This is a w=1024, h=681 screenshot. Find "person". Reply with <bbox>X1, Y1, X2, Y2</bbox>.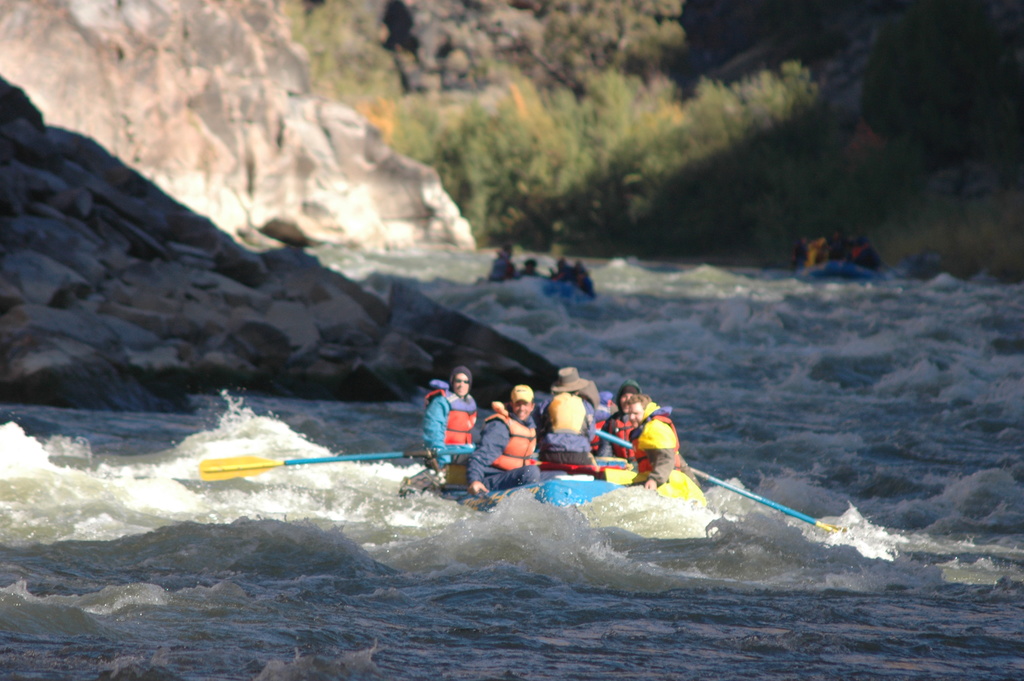
<bbox>542, 393, 601, 472</bbox>.
